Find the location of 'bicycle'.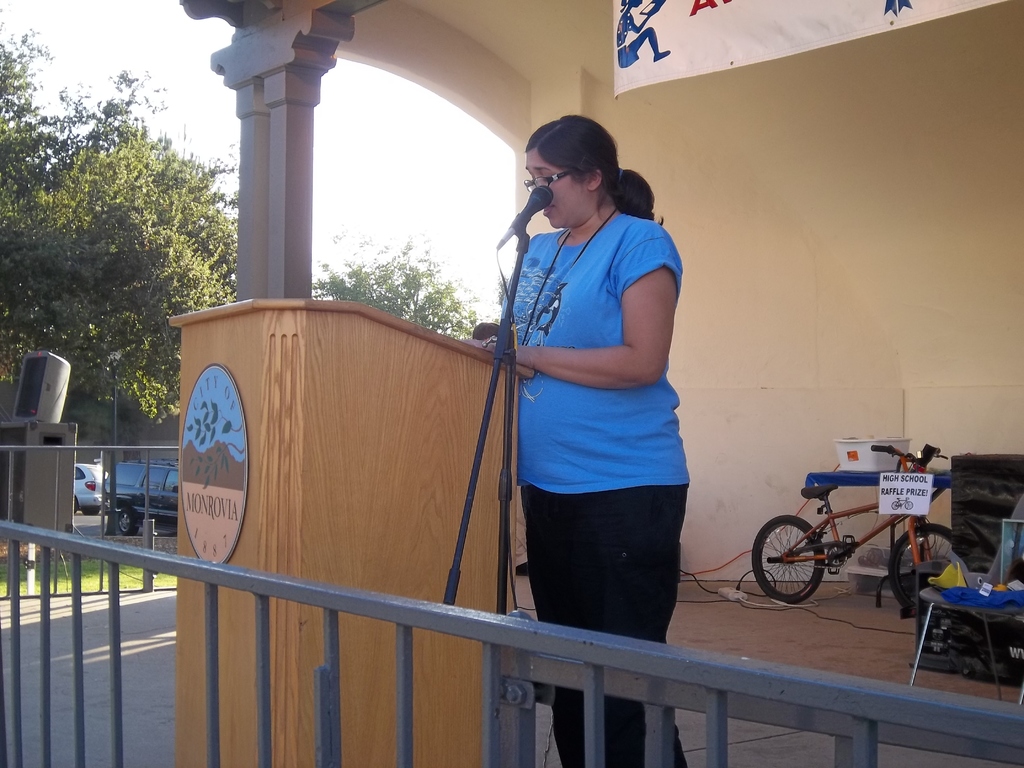
Location: {"x1": 749, "y1": 436, "x2": 972, "y2": 623}.
